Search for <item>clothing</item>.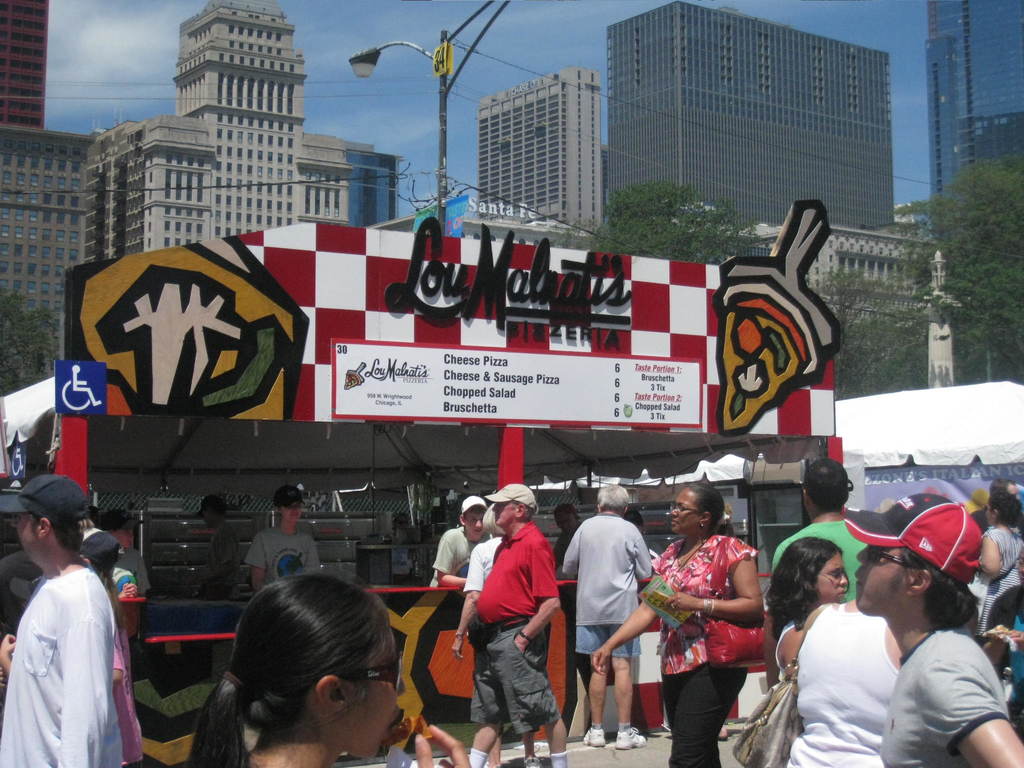
Found at rect(474, 520, 559, 724).
